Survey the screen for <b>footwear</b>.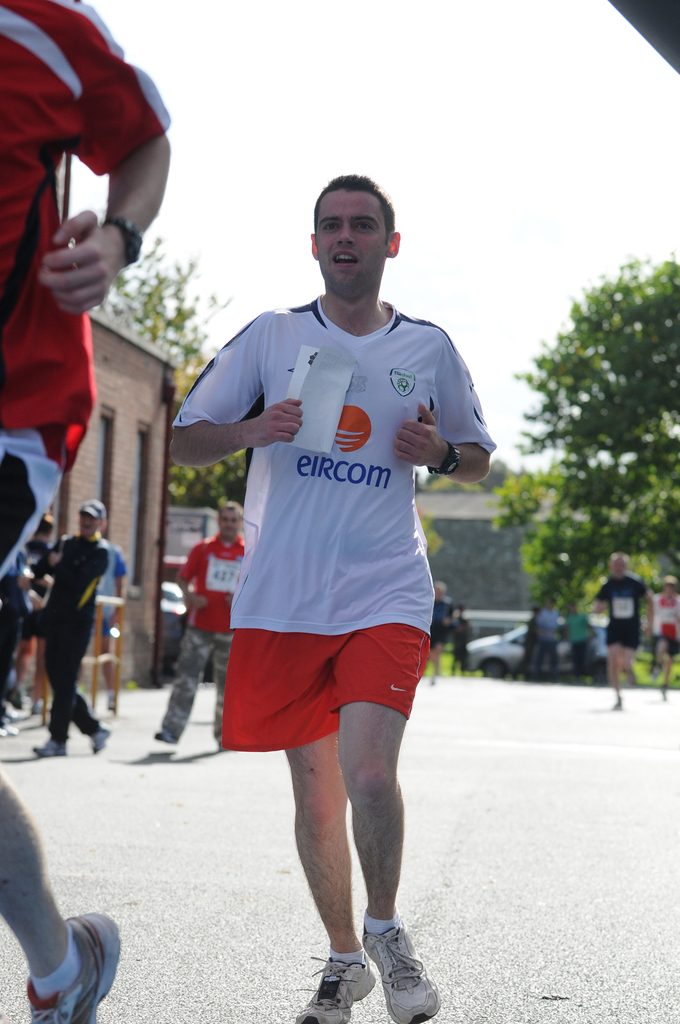
Survey found: (27, 907, 120, 1023).
